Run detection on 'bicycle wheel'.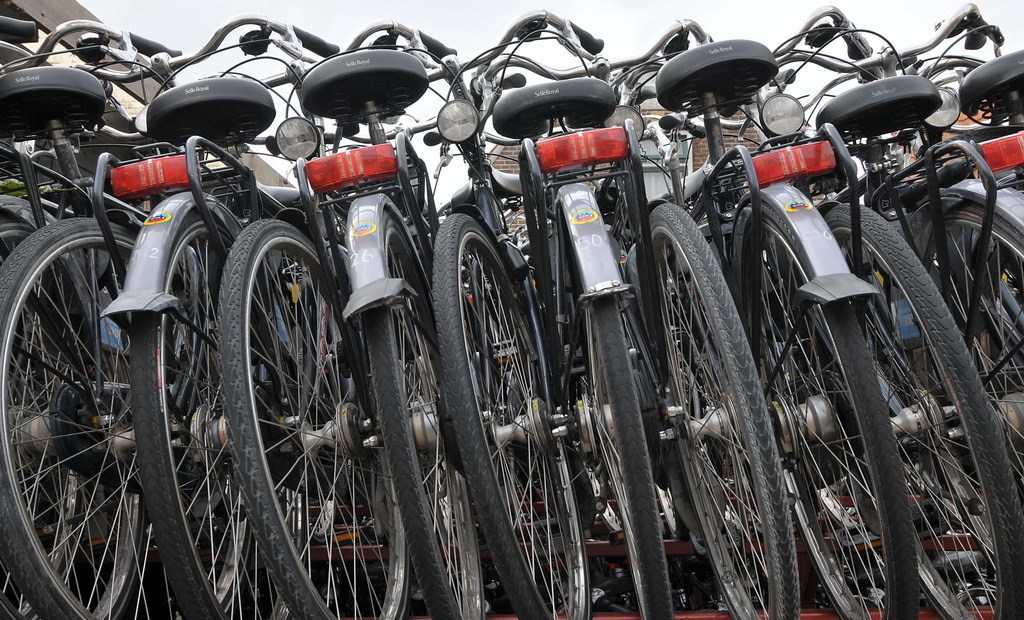
Result: 0 210 248 619.
